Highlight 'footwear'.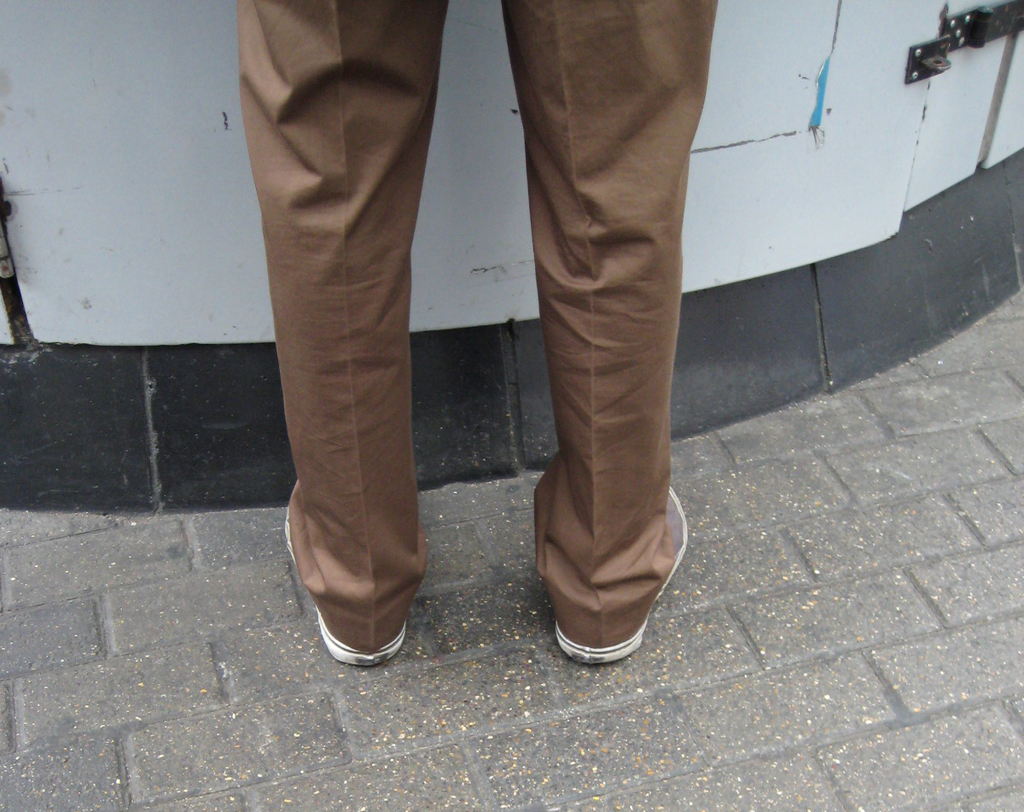
Highlighted region: 281,507,409,665.
